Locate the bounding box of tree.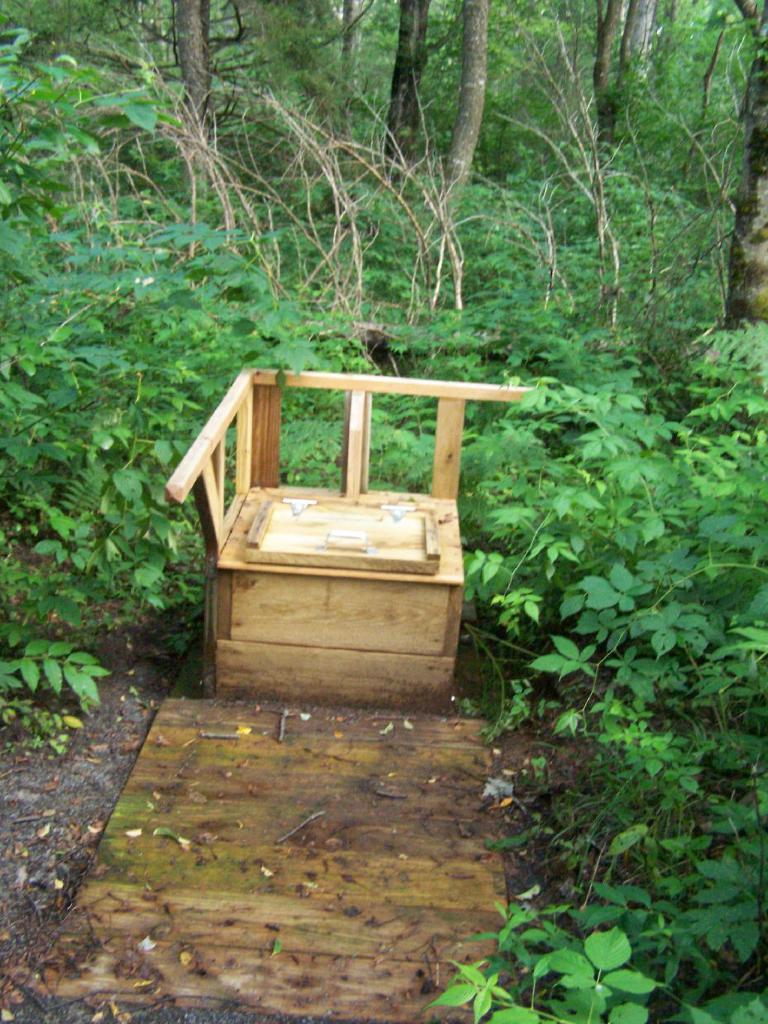
Bounding box: 241 3 349 142.
